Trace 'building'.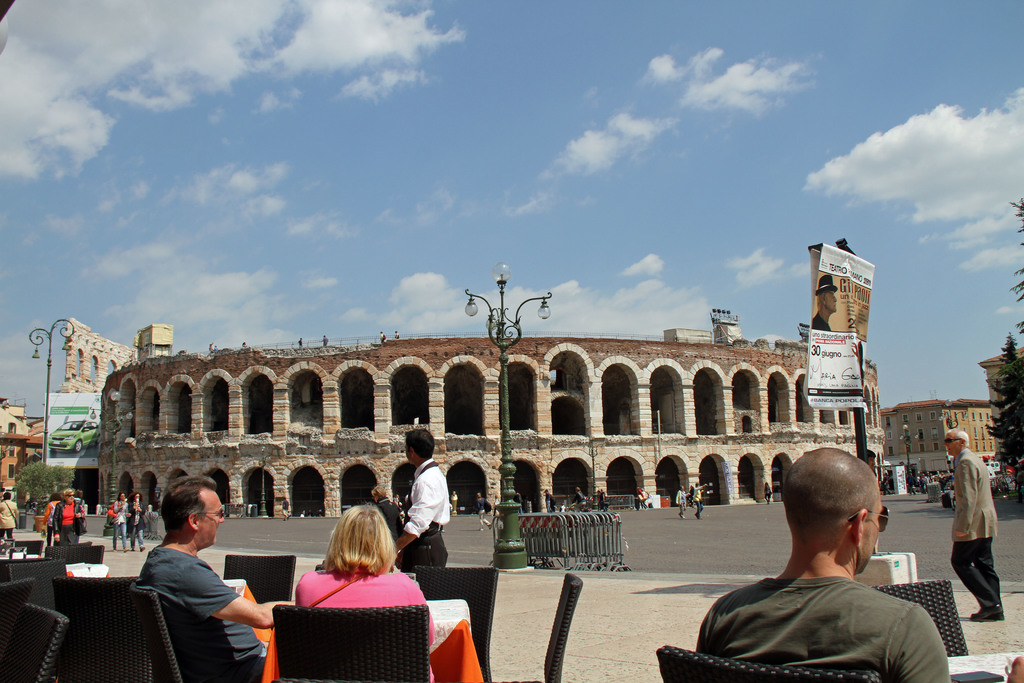
Traced to bbox=[879, 347, 1023, 481].
